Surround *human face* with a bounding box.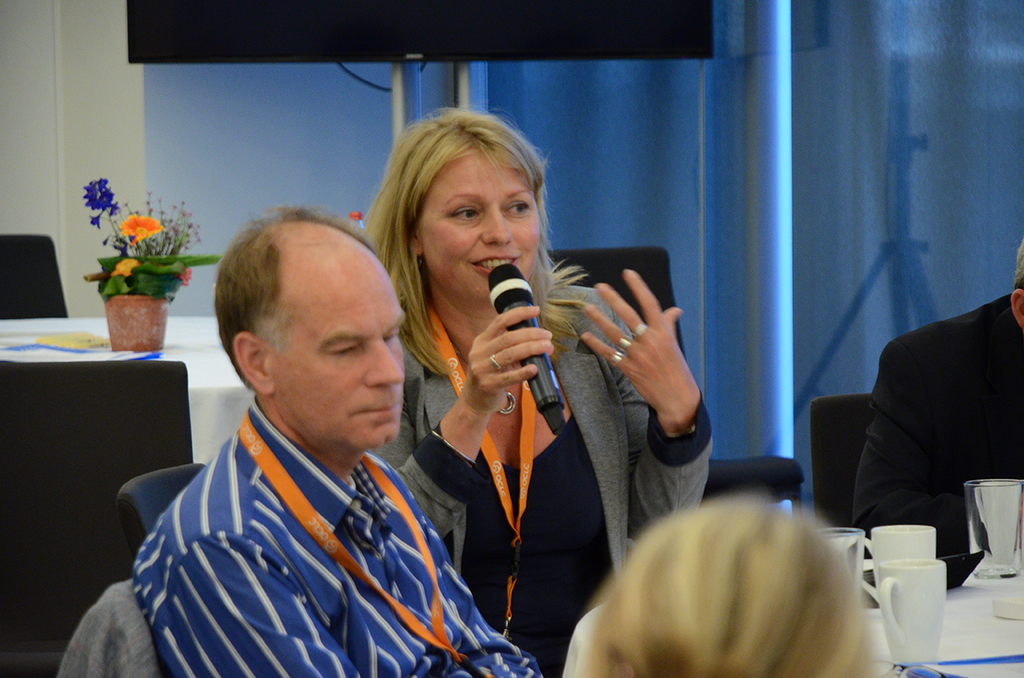
416,139,538,300.
